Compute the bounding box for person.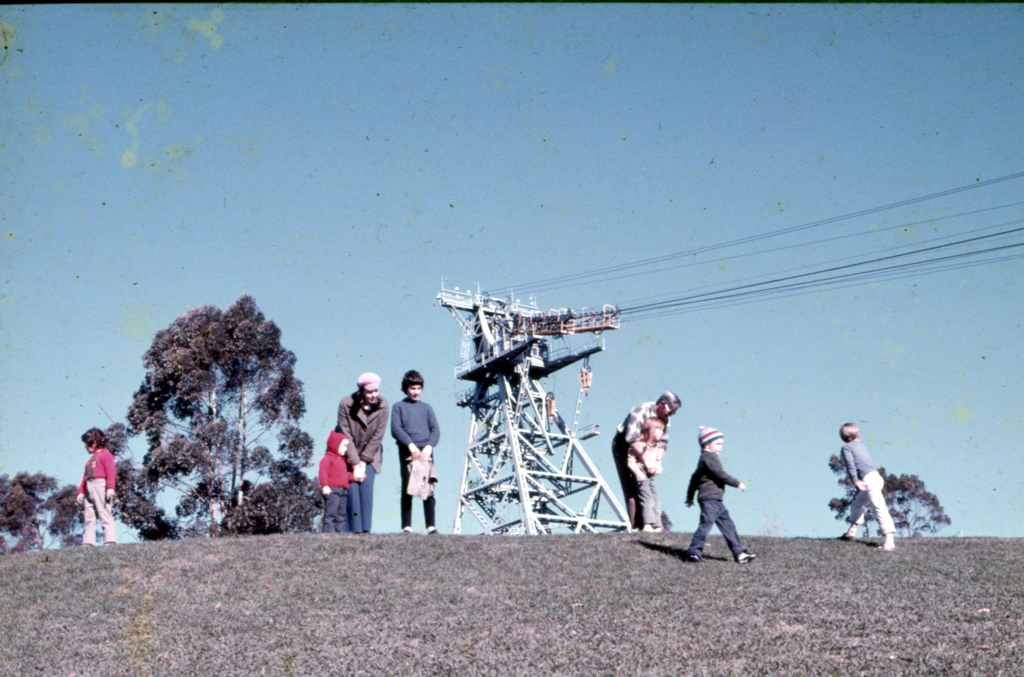
l=388, t=366, r=441, b=538.
